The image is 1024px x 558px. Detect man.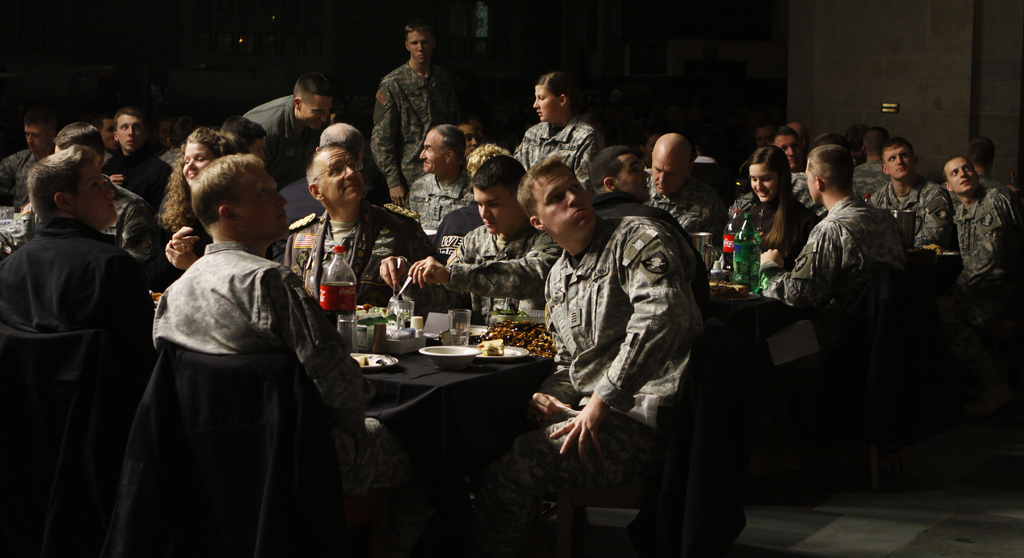
Detection: (0,123,156,282).
